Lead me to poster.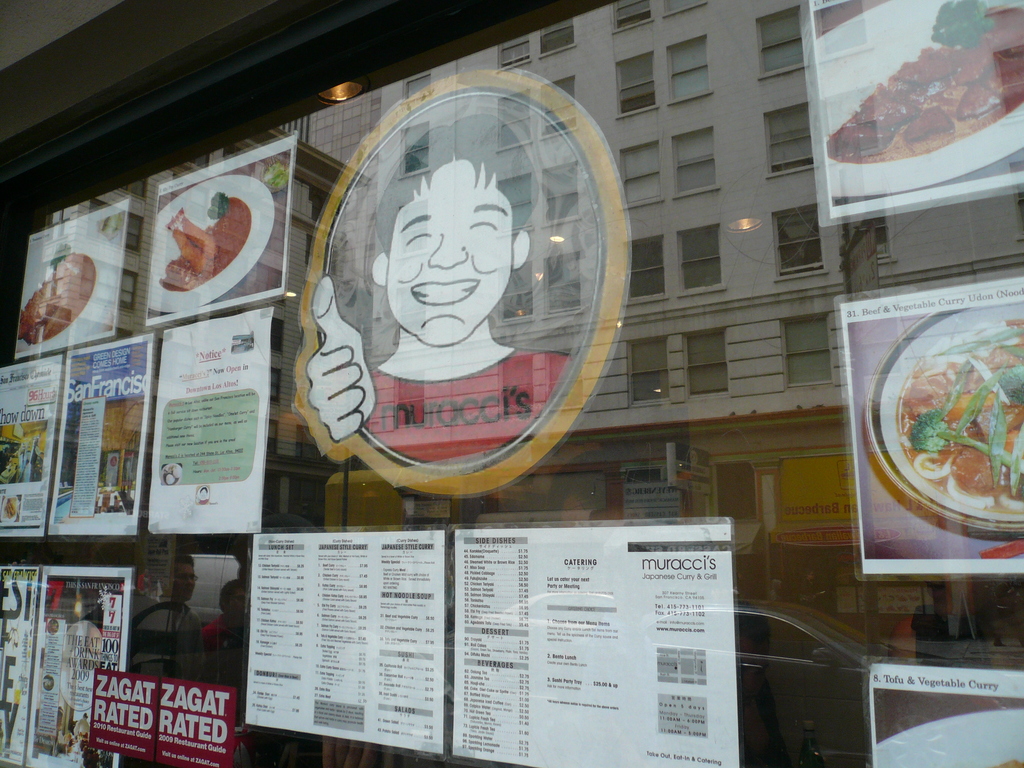
Lead to (865, 666, 1023, 767).
